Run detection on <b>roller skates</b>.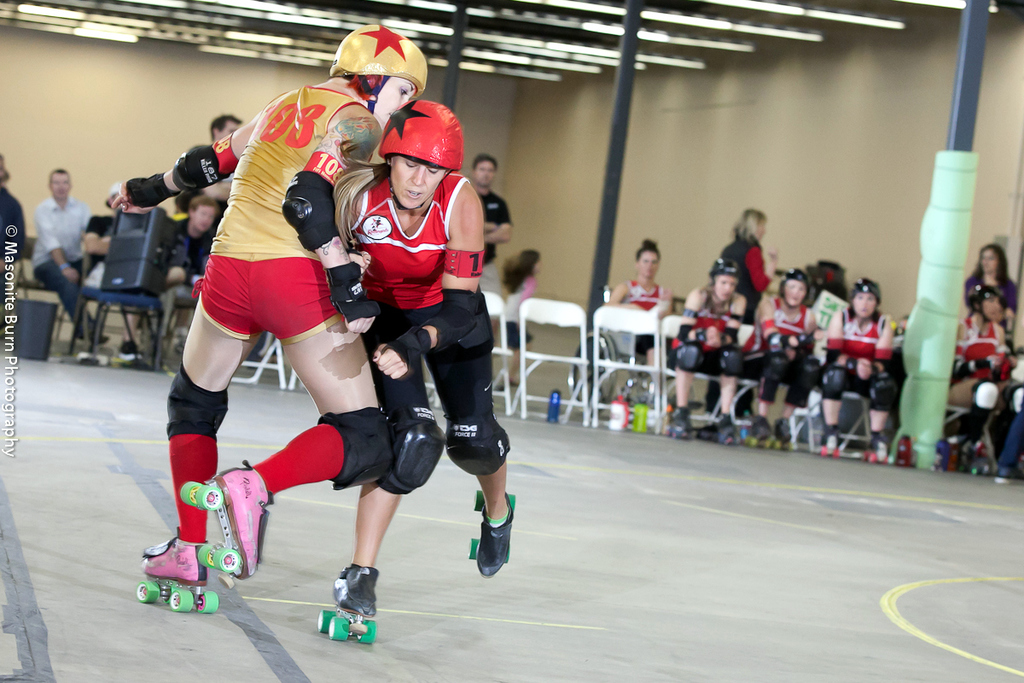
Result: [x1=467, y1=487, x2=516, y2=581].
